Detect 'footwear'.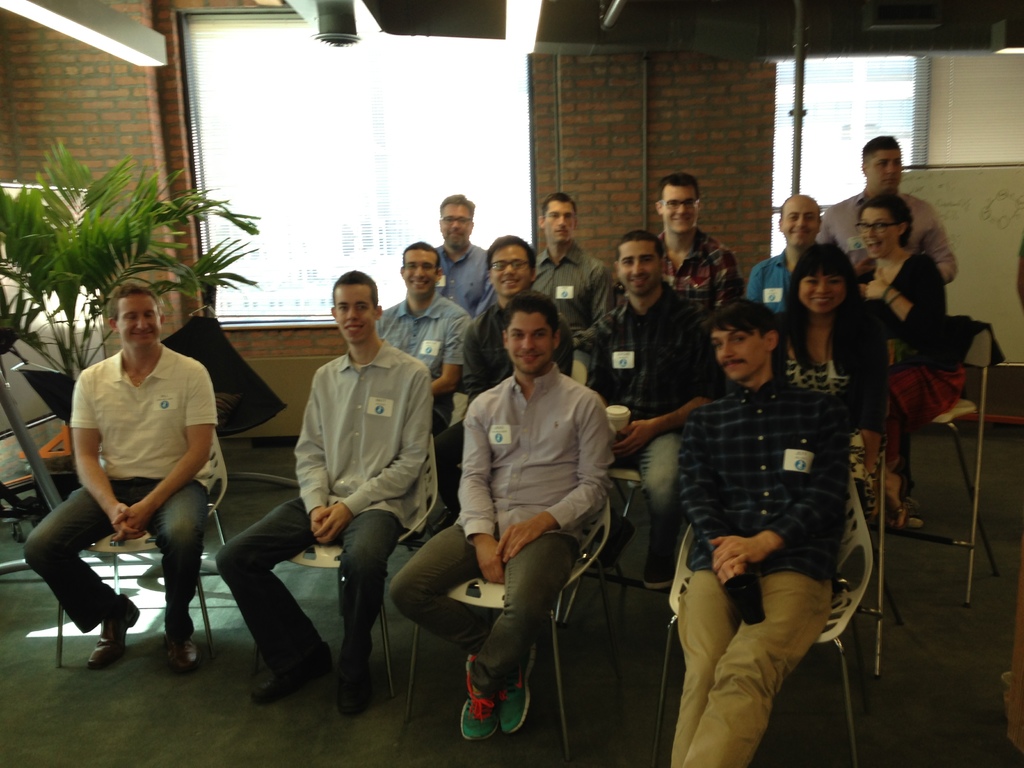
Detected at <box>338,638,374,716</box>.
